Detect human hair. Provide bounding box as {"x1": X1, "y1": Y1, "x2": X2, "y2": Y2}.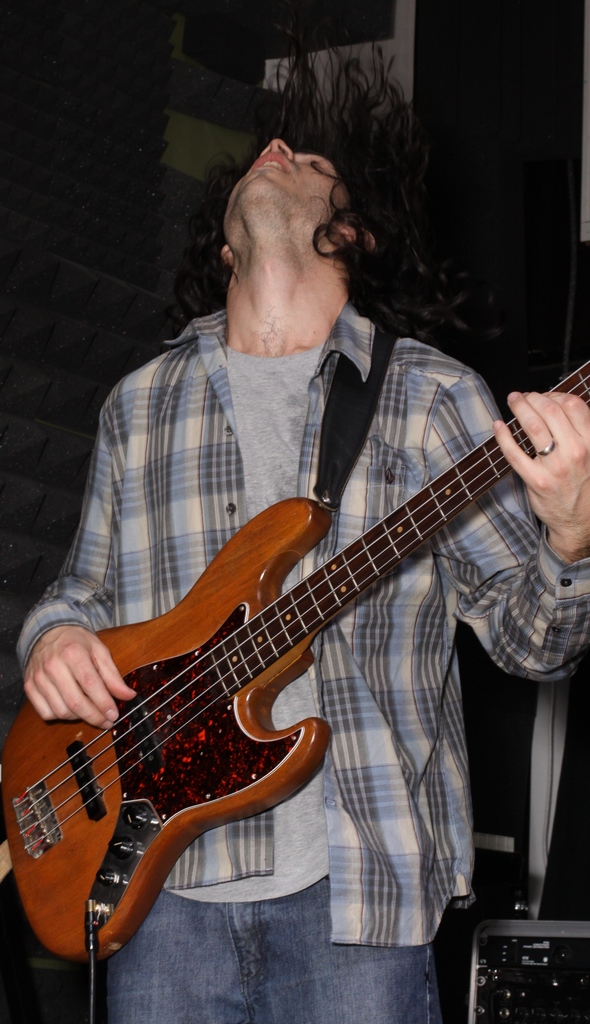
{"x1": 190, "y1": 118, "x2": 382, "y2": 321}.
